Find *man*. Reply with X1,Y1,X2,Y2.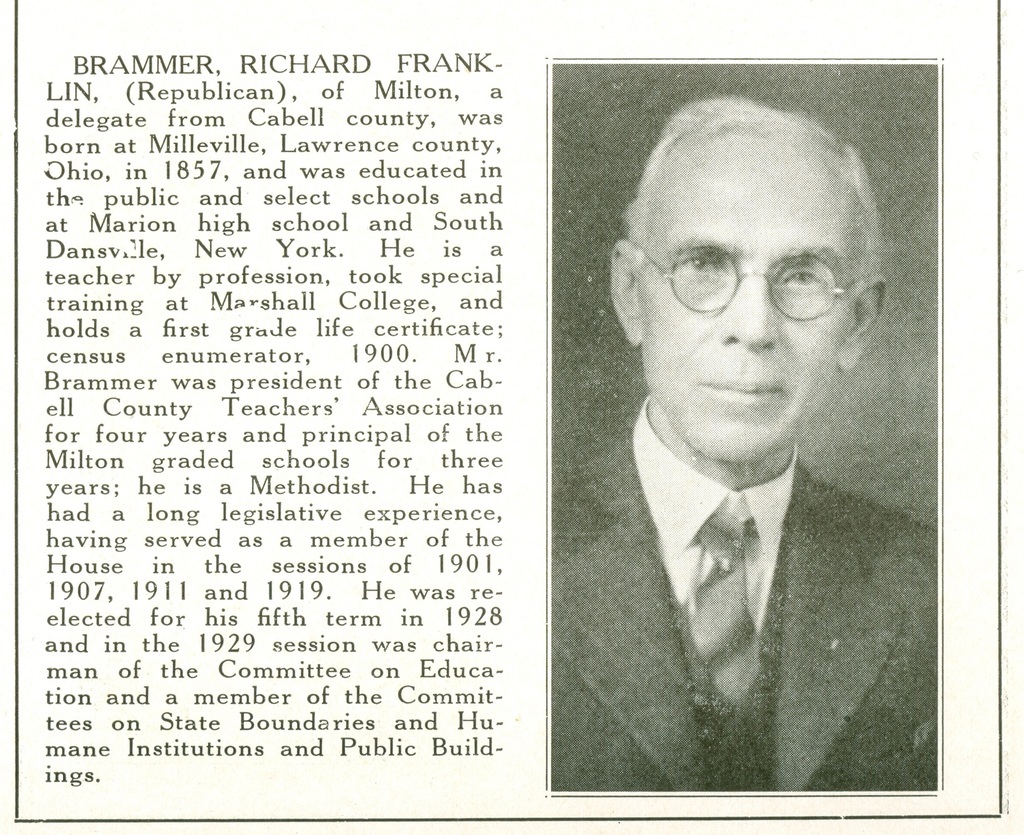
551,119,936,771.
